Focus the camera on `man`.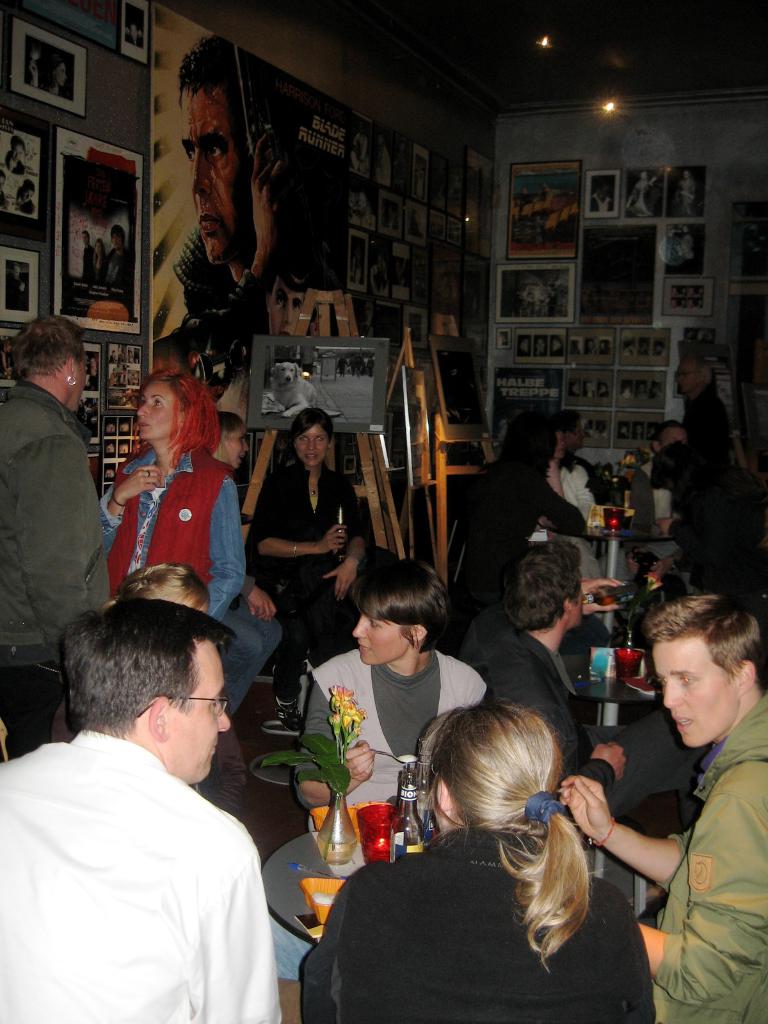
Focus region: bbox=(550, 419, 617, 505).
